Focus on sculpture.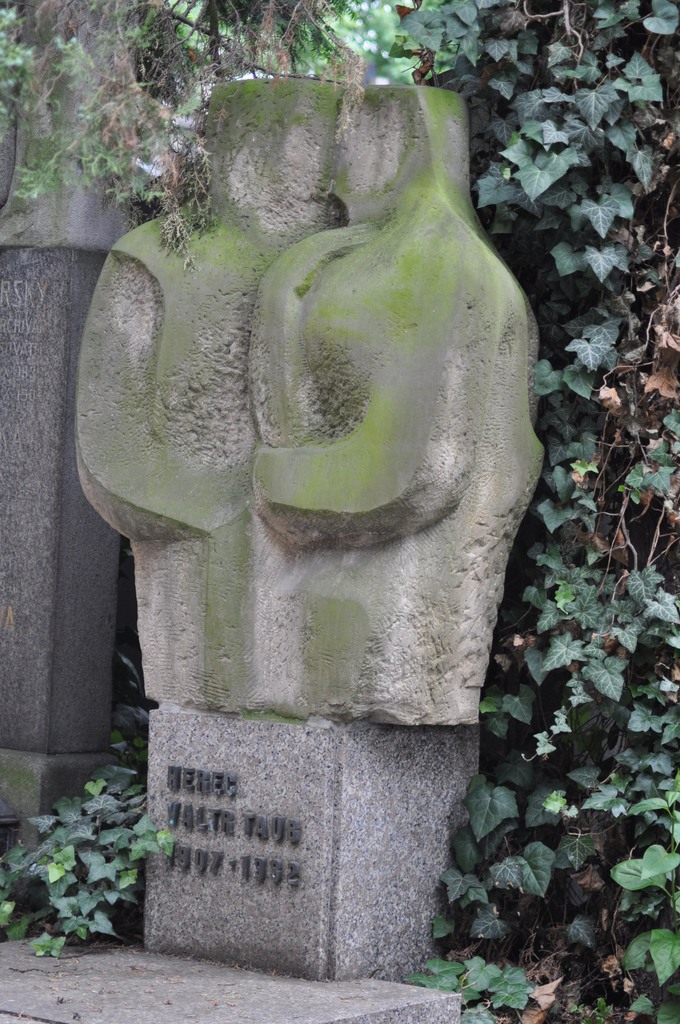
Focused at <region>46, 65, 533, 750</region>.
